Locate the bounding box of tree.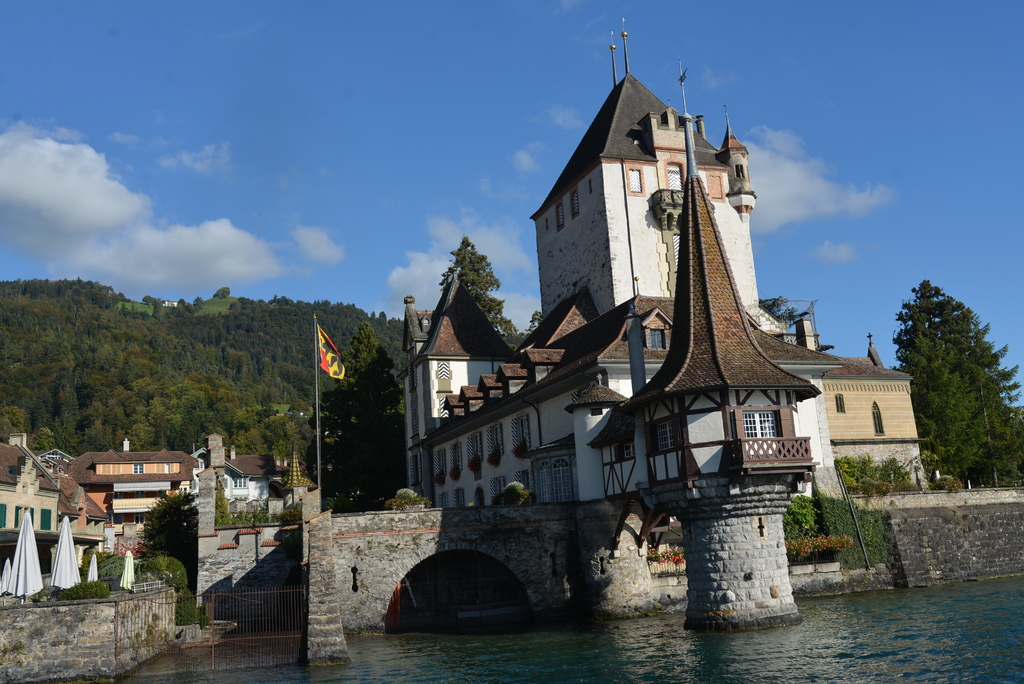
Bounding box: {"left": 435, "top": 237, "right": 517, "bottom": 339}.
